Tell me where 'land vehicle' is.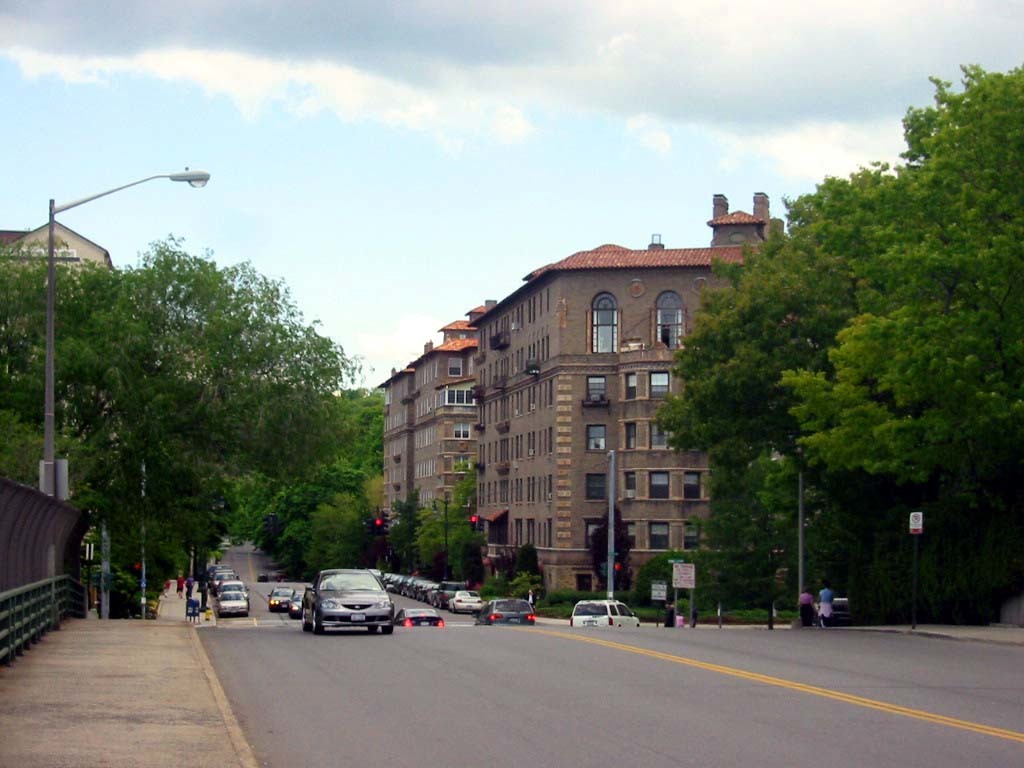
'land vehicle' is at {"x1": 211, "y1": 568, "x2": 238, "y2": 579}.
